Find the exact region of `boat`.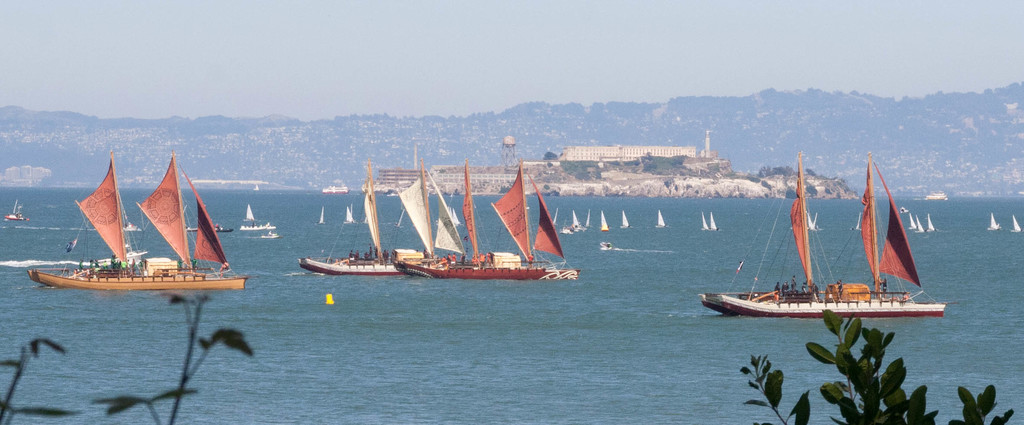
Exact region: Rect(397, 162, 577, 279).
